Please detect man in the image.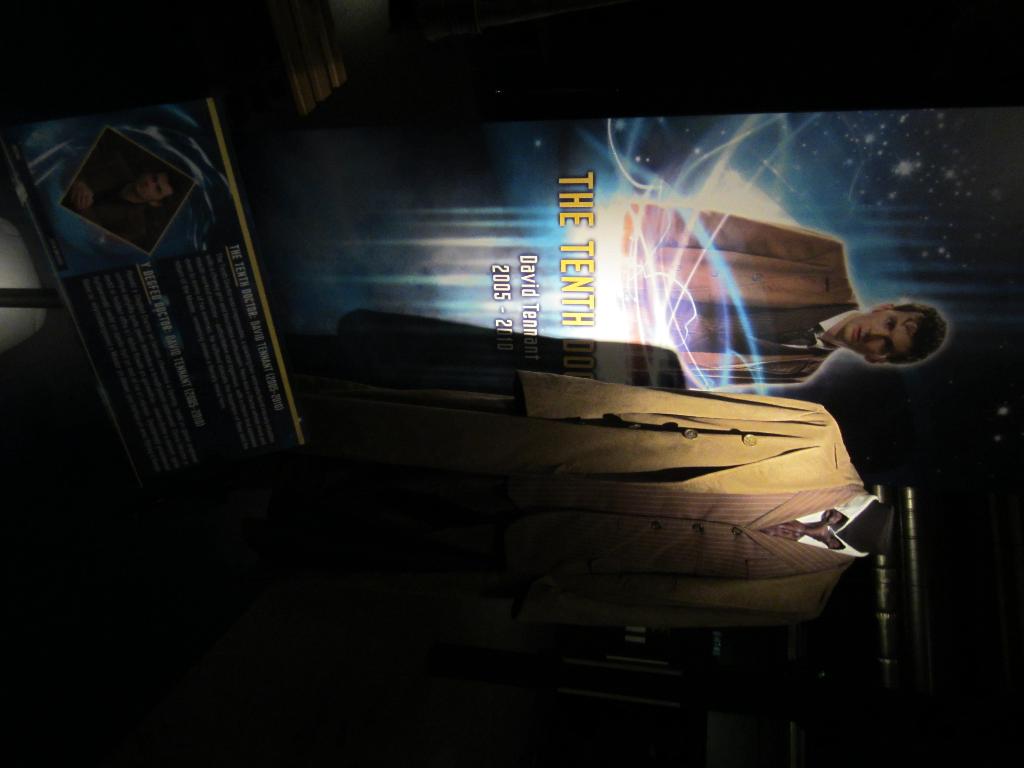
(x1=64, y1=138, x2=186, y2=252).
